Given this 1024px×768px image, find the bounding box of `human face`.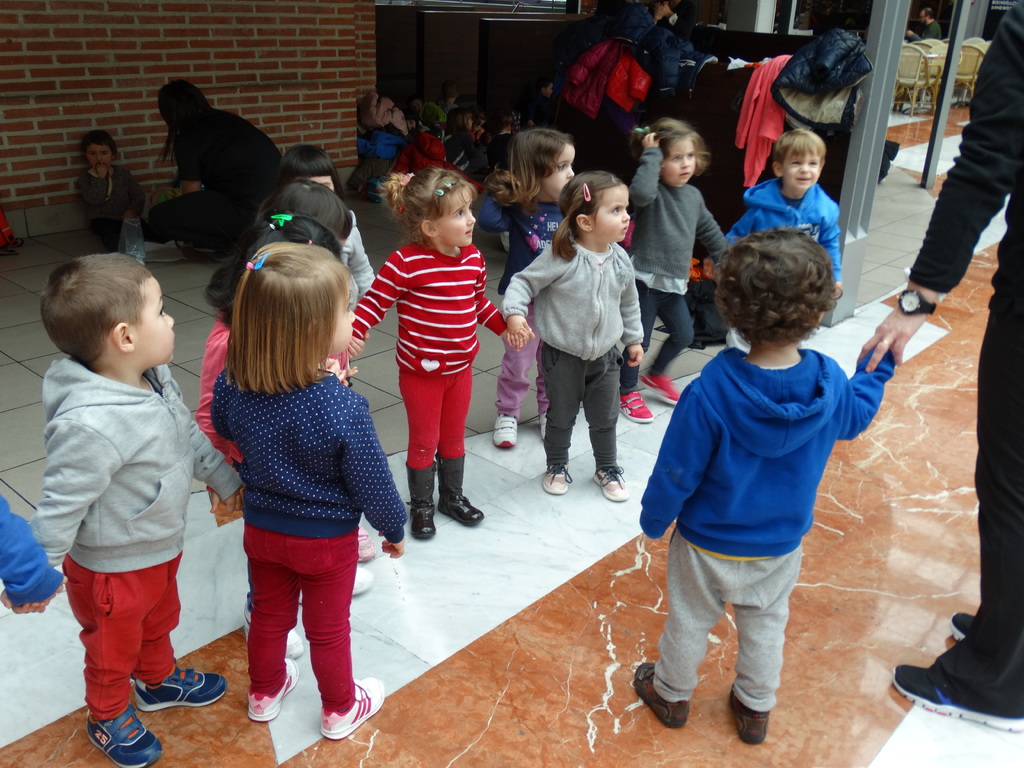
bbox(594, 186, 634, 244).
